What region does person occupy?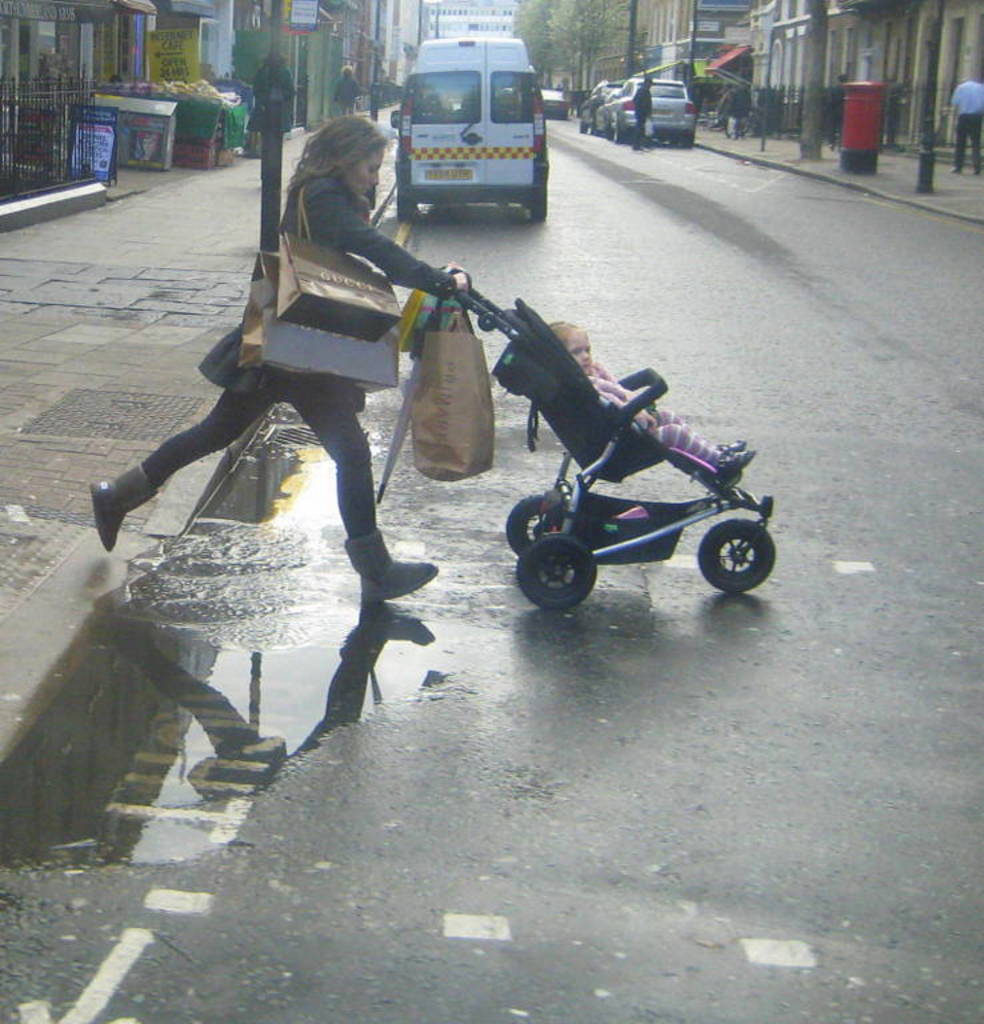
select_region(549, 321, 755, 480).
